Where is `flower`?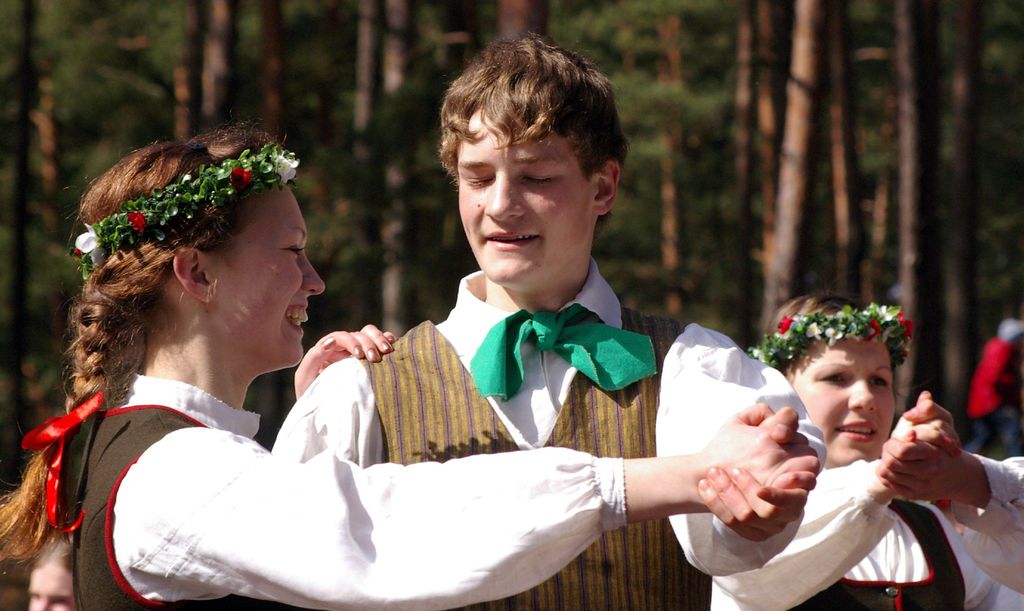
[left=893, top=312, right=913, bottom=340].
